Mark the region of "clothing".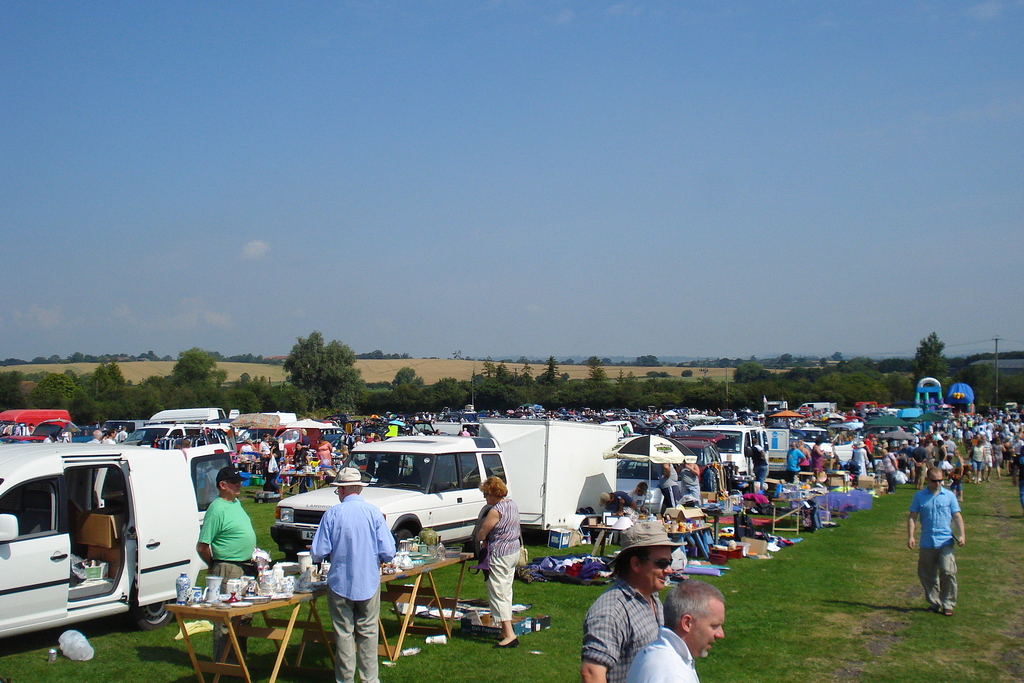
Region: <box>292,447,308,489</box>.
